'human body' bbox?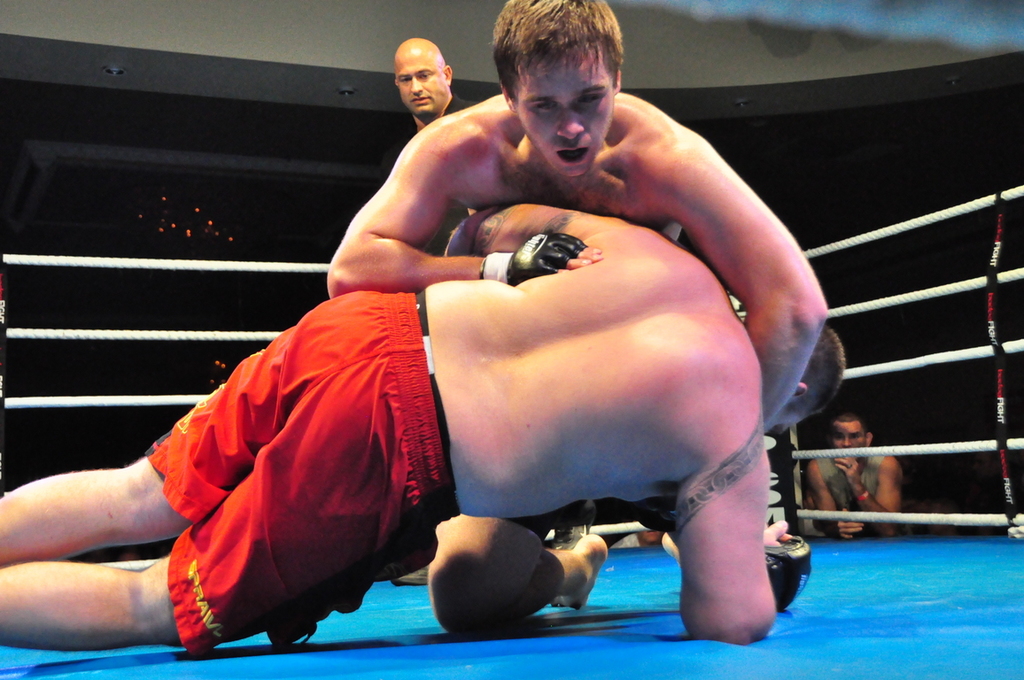
Rect(0, 204, 845, 657)
